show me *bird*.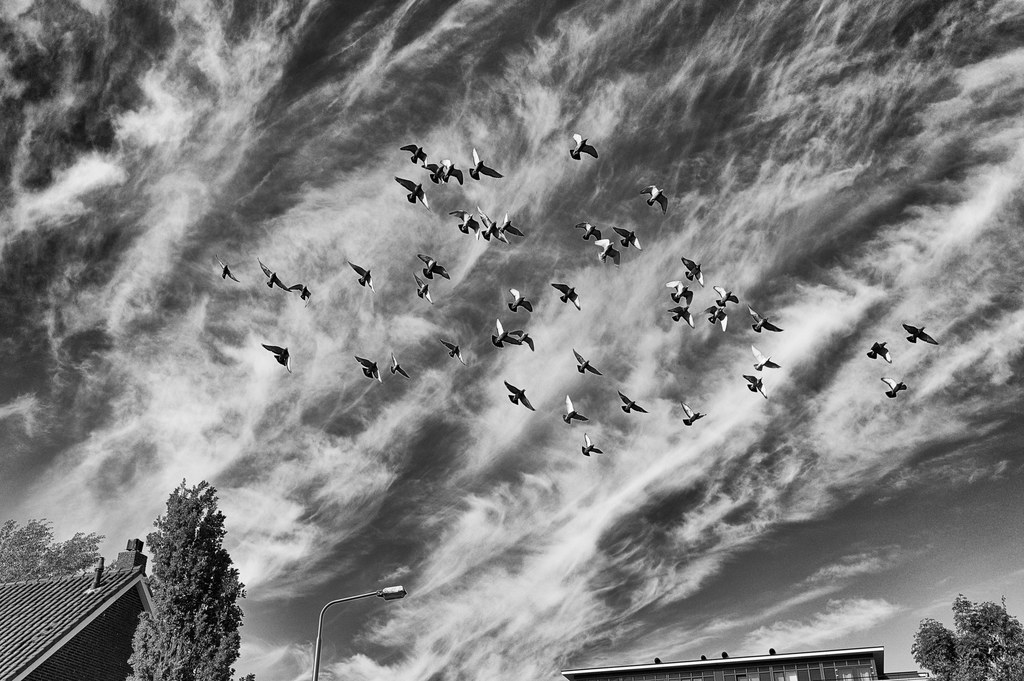
*bird* is here: [x1=422, y1=159, x2=447, y2=183].
